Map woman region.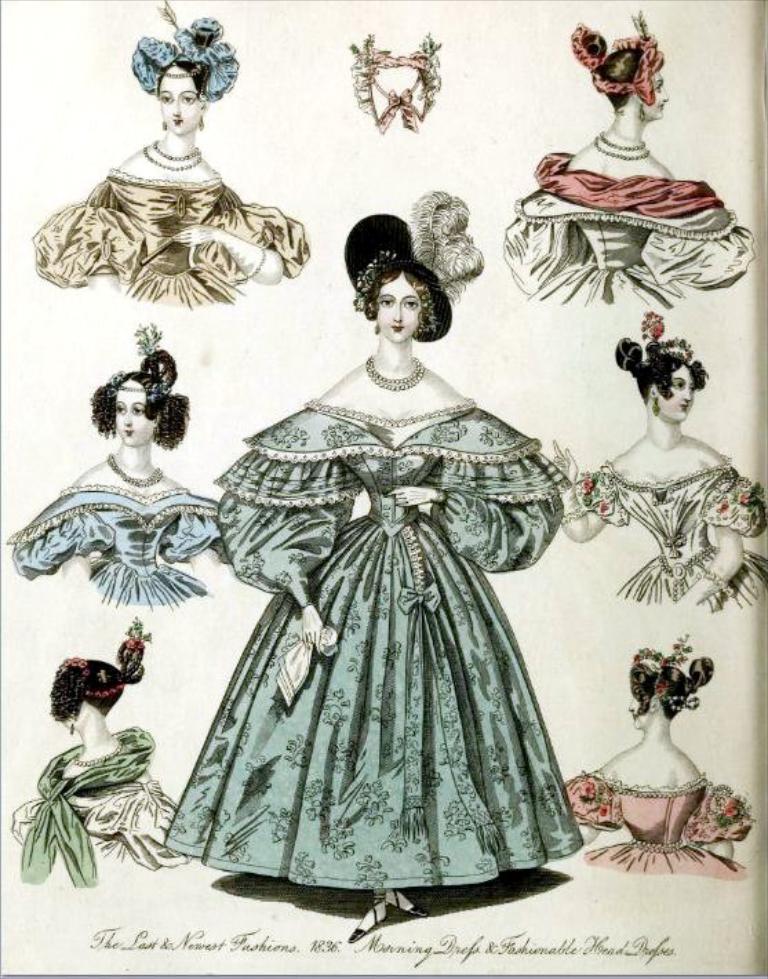
Mapped to Rect(28, 4, 306, 305).
